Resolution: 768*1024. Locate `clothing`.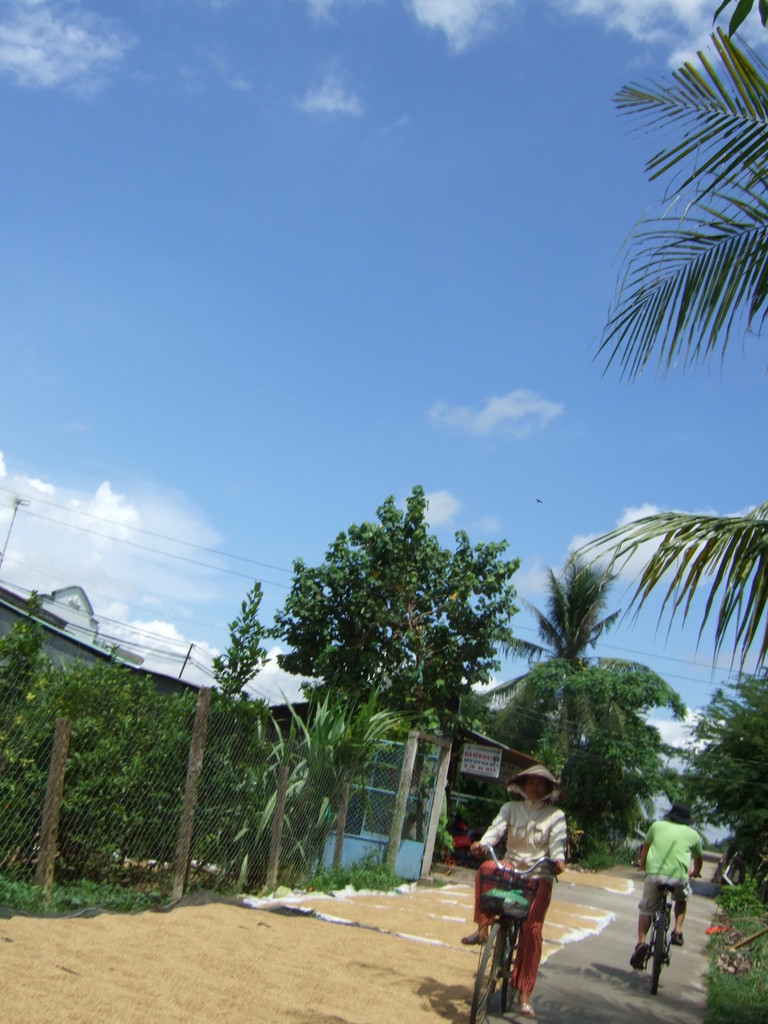
[471,803,574,996].
